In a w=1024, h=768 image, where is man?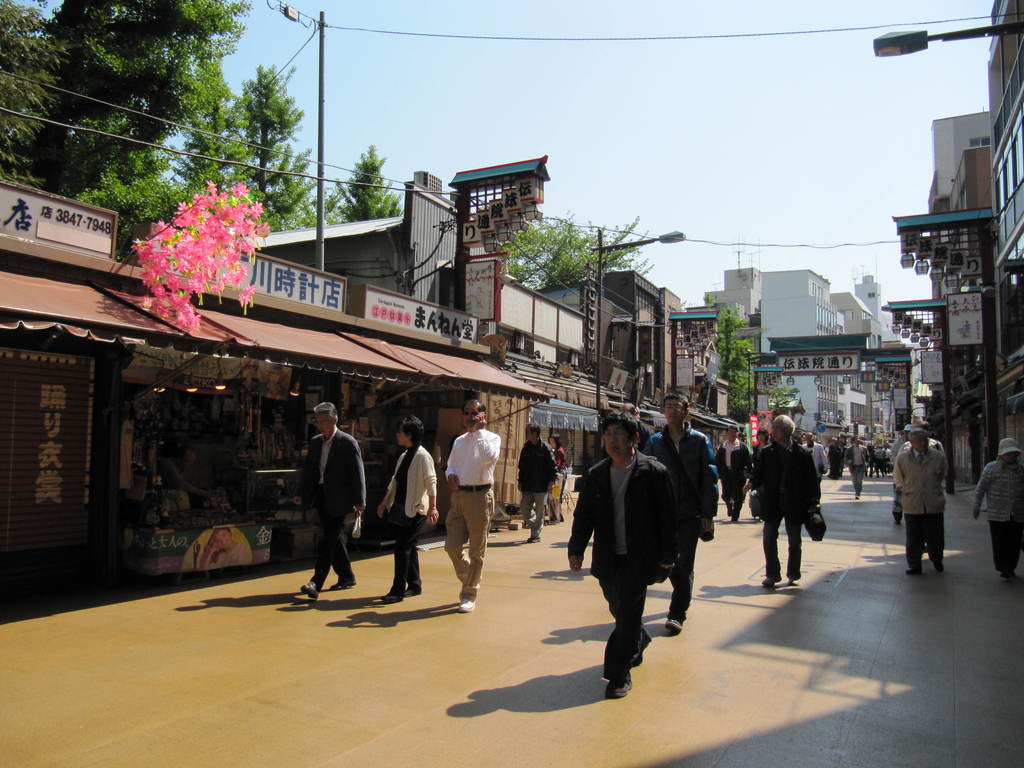
select_region(844, 435, 870, 500).
